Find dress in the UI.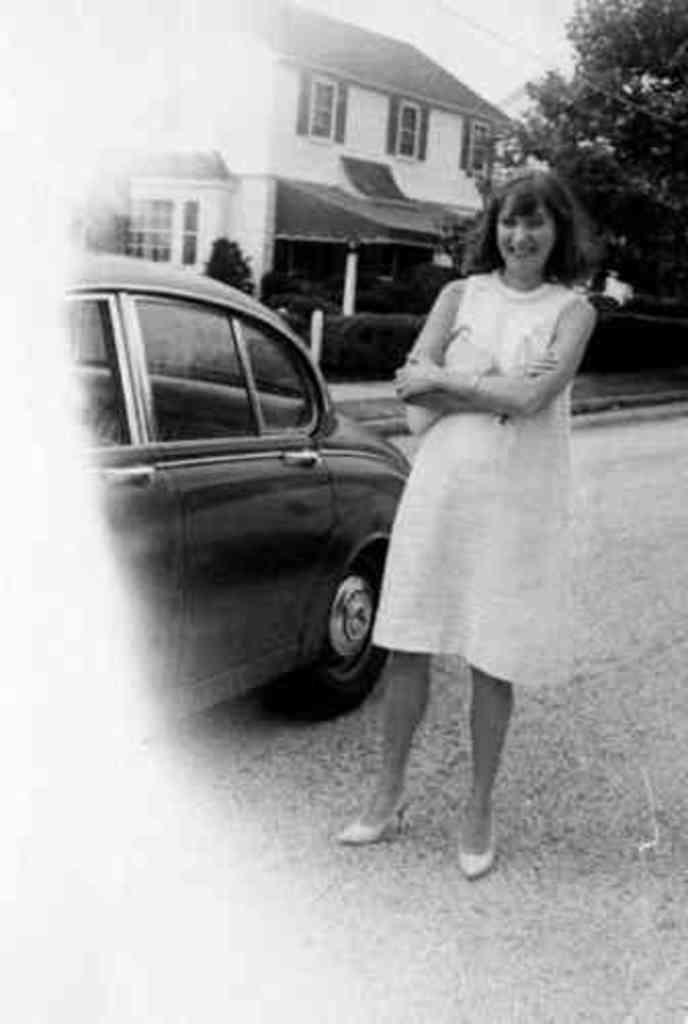
UI element at 377,242,612,672.
